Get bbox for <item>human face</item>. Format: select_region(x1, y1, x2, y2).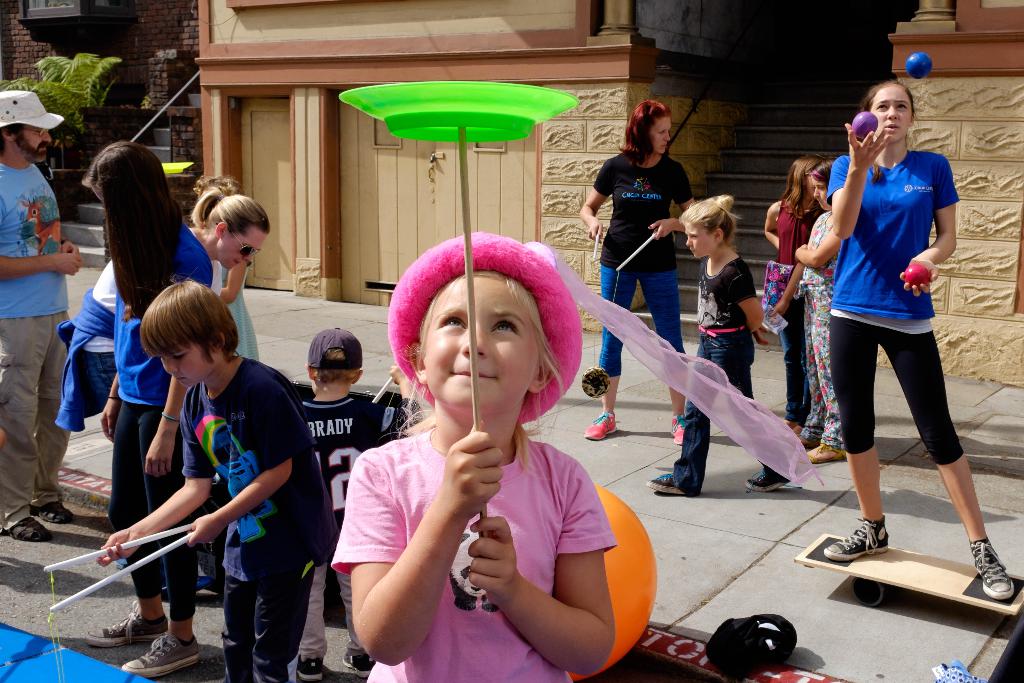
select_region(686, 226, 717, 259).
